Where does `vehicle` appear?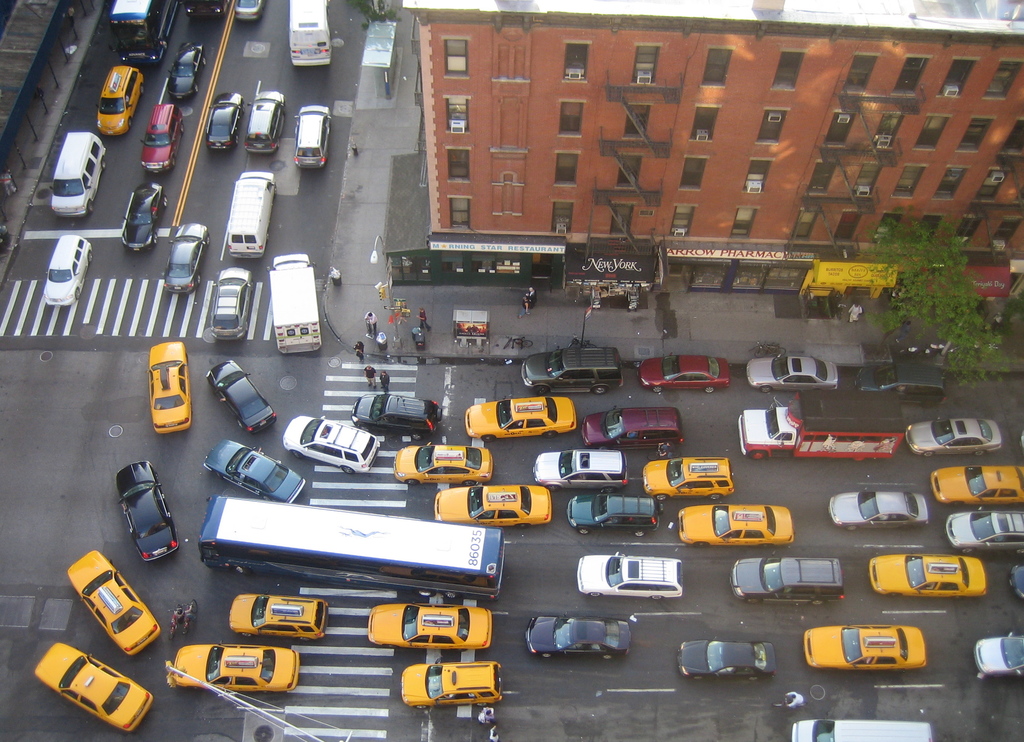
Appears at locate(674, 502, 794, 542).
